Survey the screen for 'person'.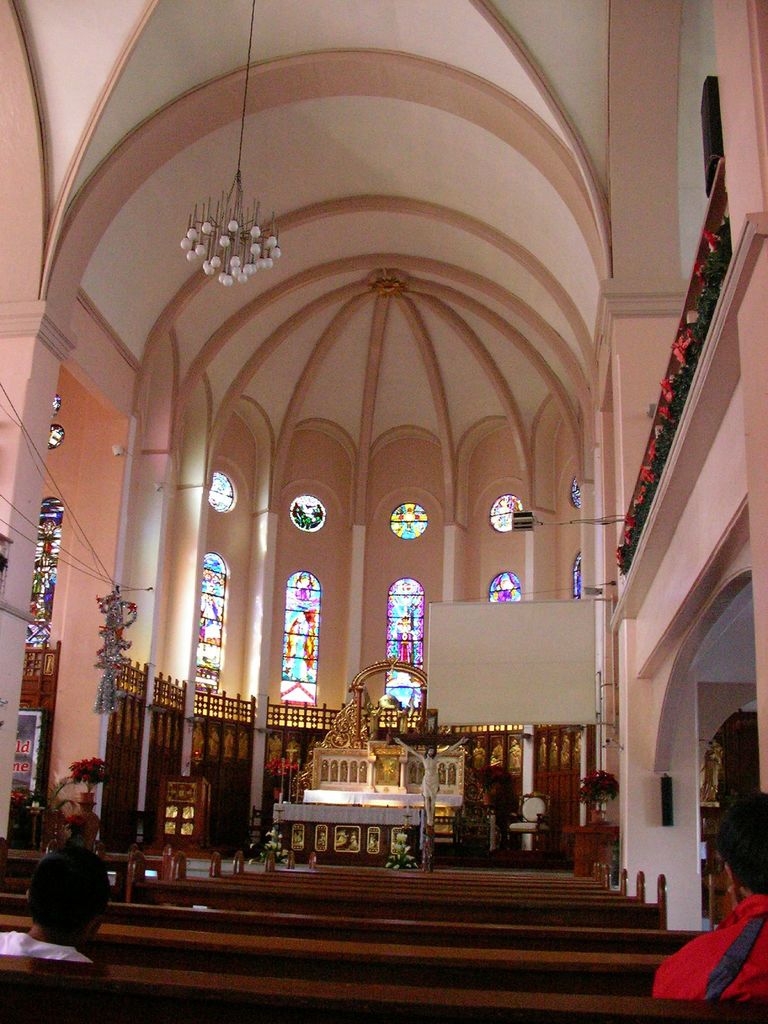
Survey found: box=[653, 793, 767, 1002].
